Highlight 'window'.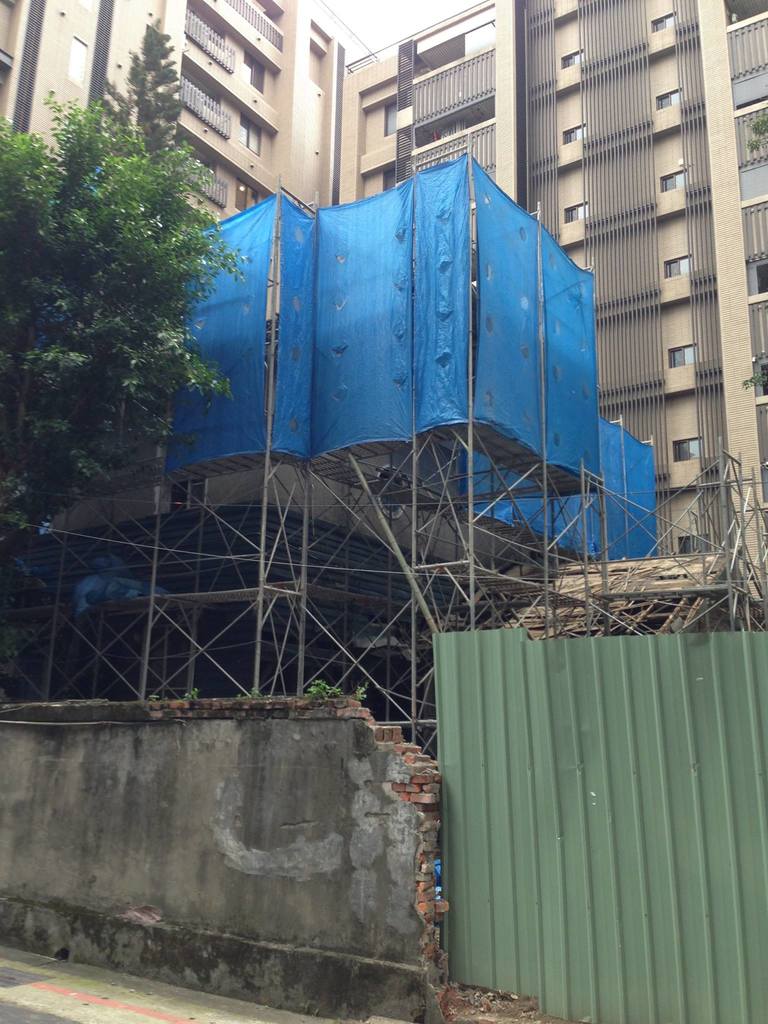
Highlighted region: select_region(662, 255, 691, 275).
